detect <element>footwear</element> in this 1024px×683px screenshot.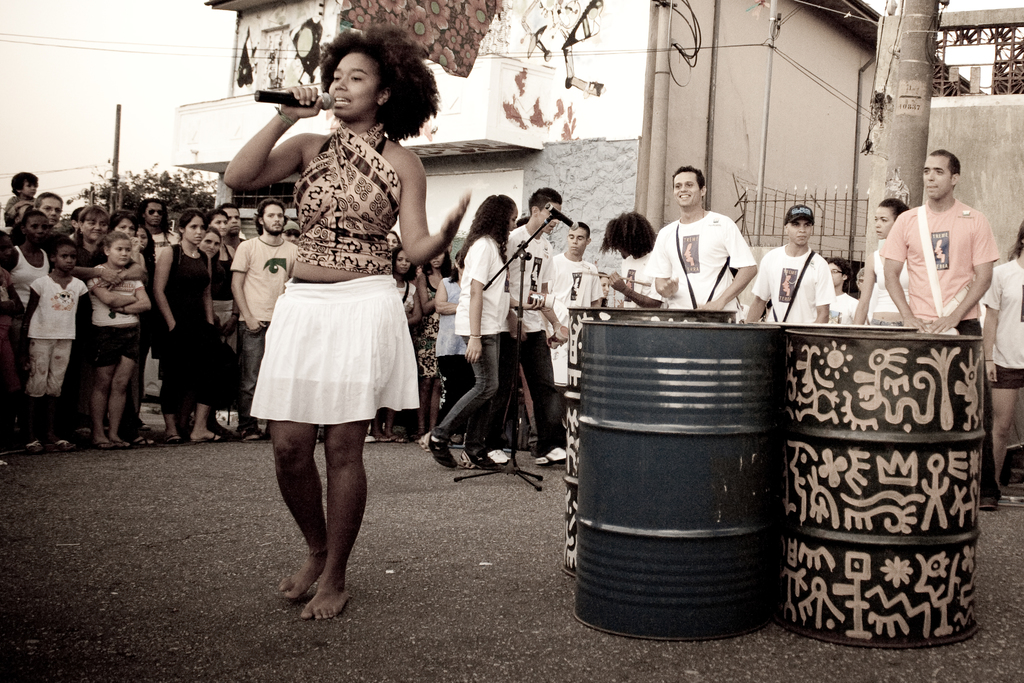
Detection: (27, 440, 44, 457).
